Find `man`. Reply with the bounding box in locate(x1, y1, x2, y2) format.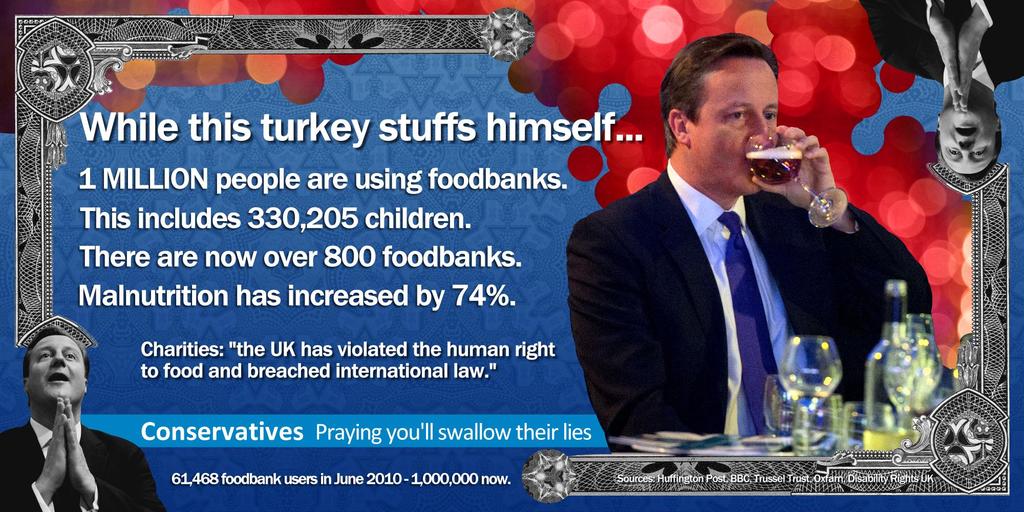
locate(569, 23, 931, 460).
